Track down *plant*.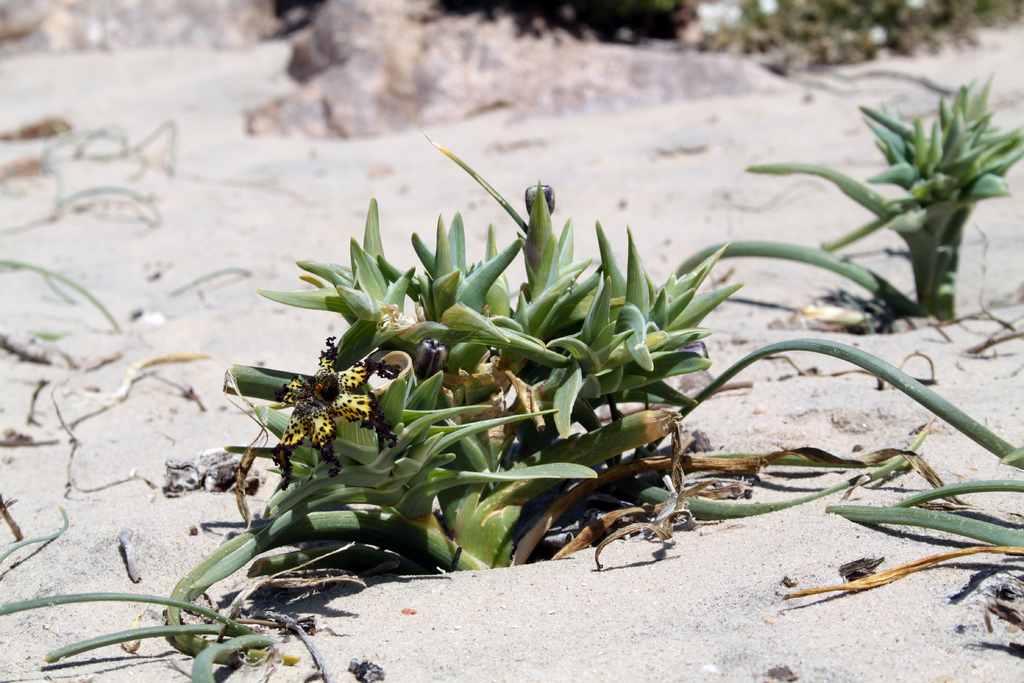
Tracked to select_region(833, 441, 1023, 585).
